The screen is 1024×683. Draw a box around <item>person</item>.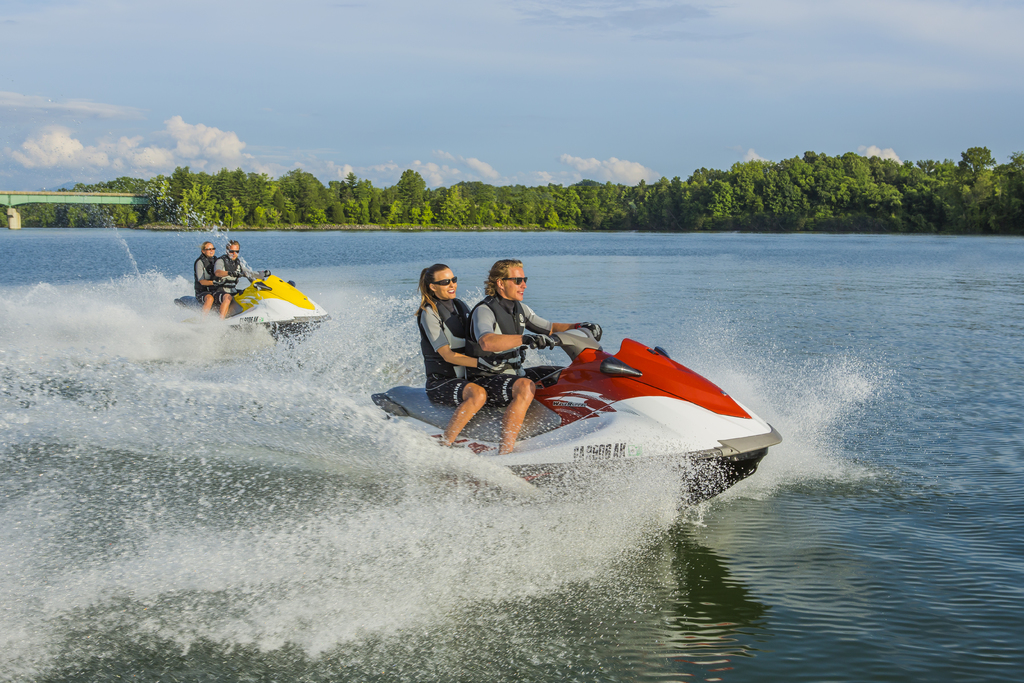
191/236/225/313.
